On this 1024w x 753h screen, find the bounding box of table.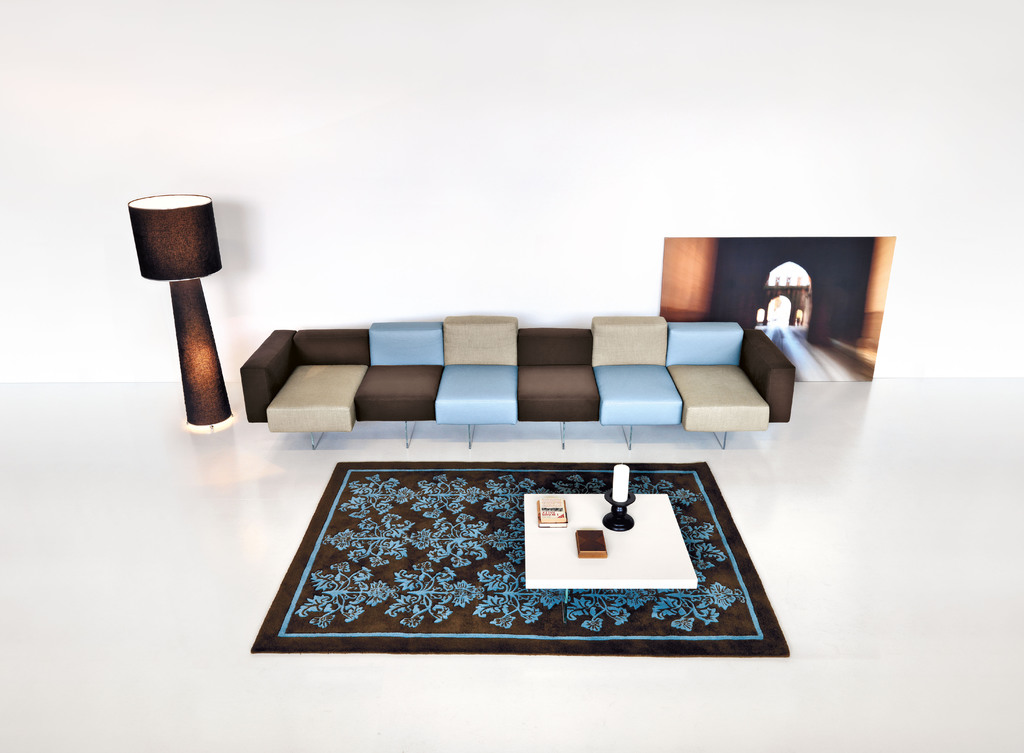
Bounding box: x1=522 y1=491 x2=701 y2=588.
